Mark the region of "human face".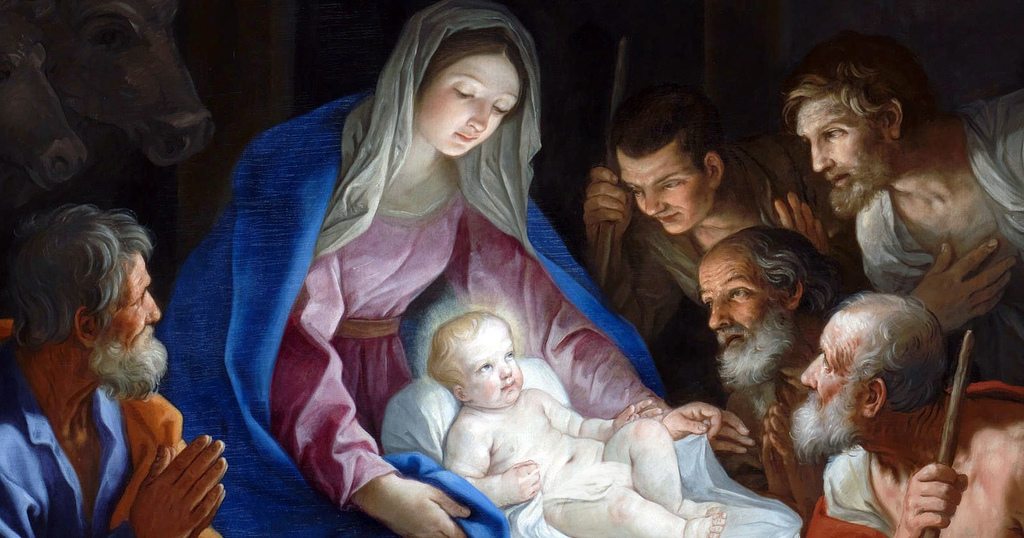
Region: [799,101,886,203].
